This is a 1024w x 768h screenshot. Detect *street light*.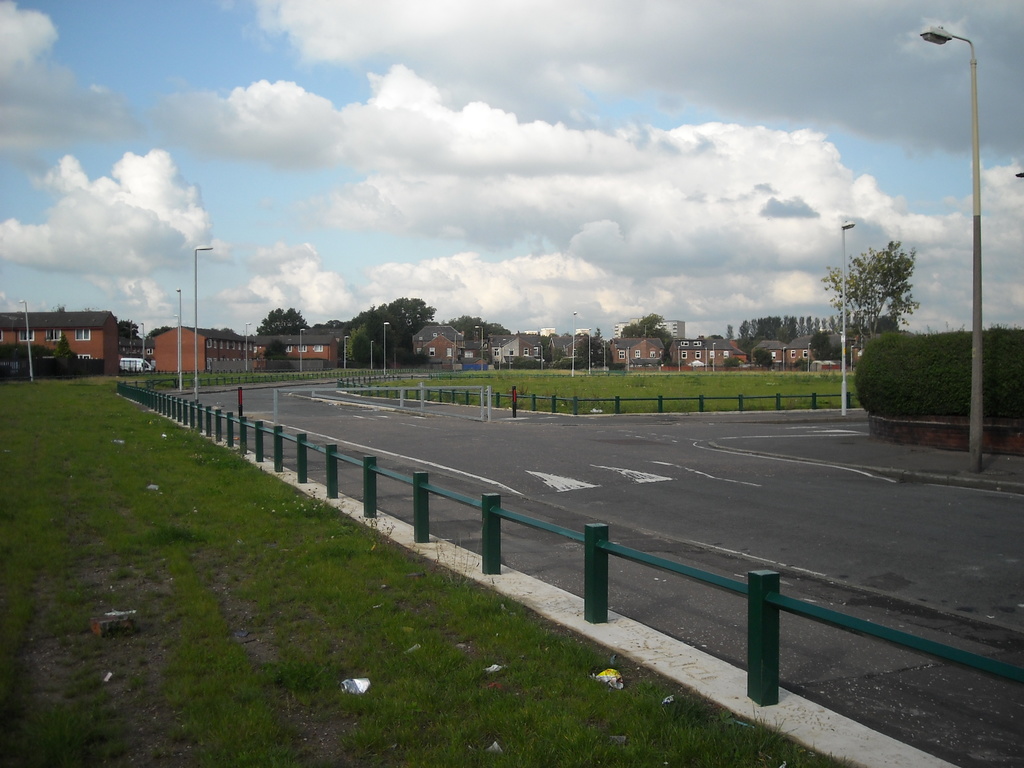
807,342,811,370.
